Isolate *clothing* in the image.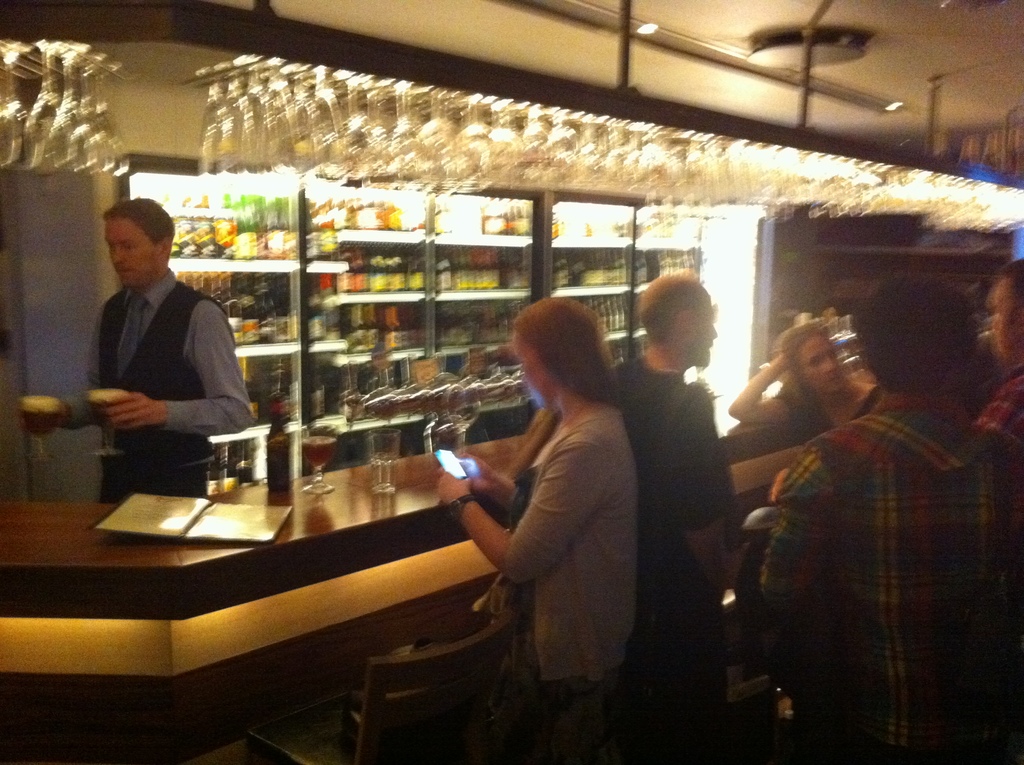
Isolated region: [761,382,1023,764].
